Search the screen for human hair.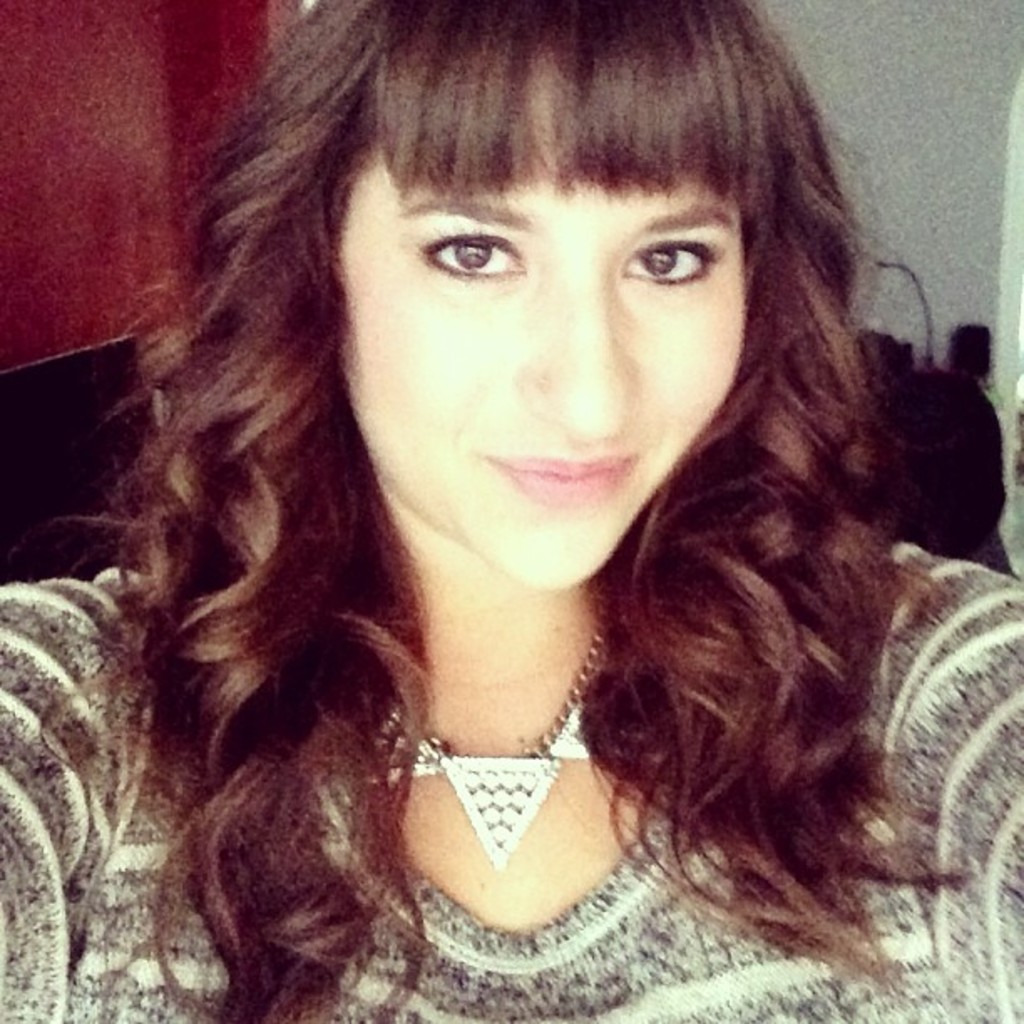
Found at [27,0,922,1022].
